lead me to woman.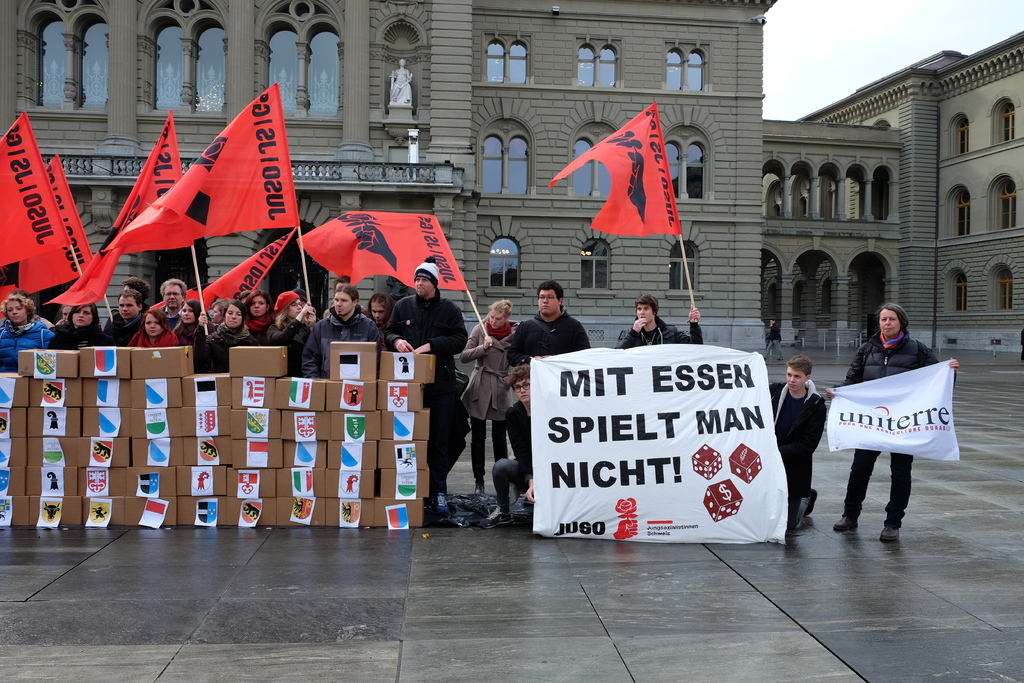
Lead to <box>49,300,108,354</box>.
